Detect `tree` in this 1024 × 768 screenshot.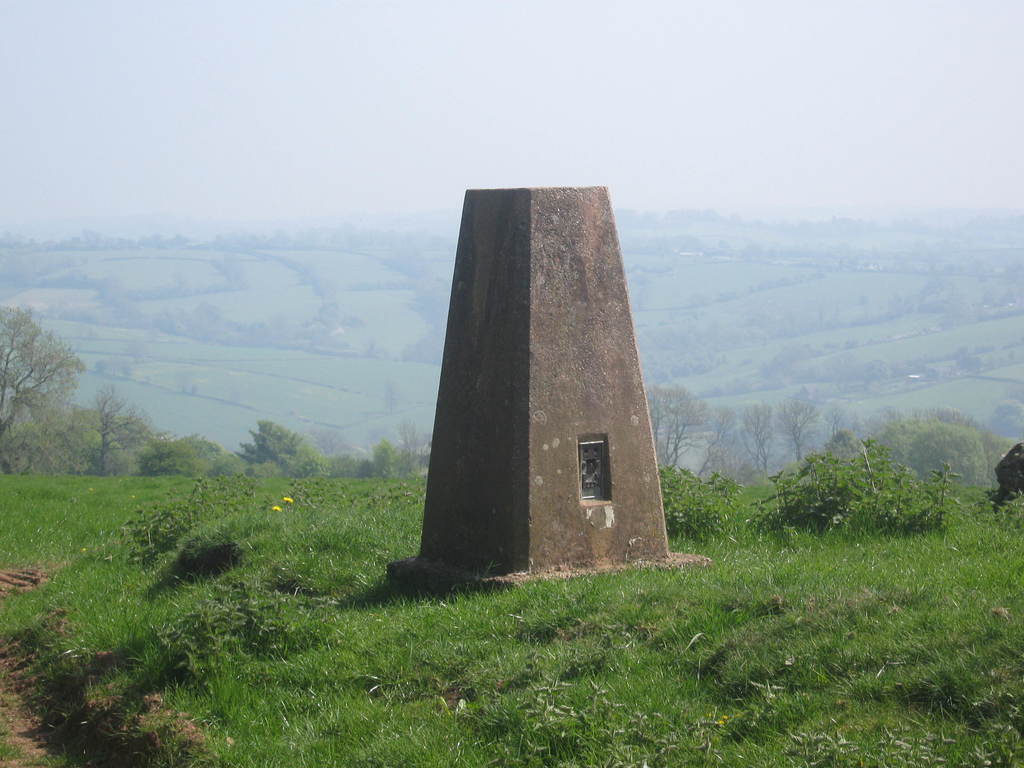
Detection: [769,399,822,465].
